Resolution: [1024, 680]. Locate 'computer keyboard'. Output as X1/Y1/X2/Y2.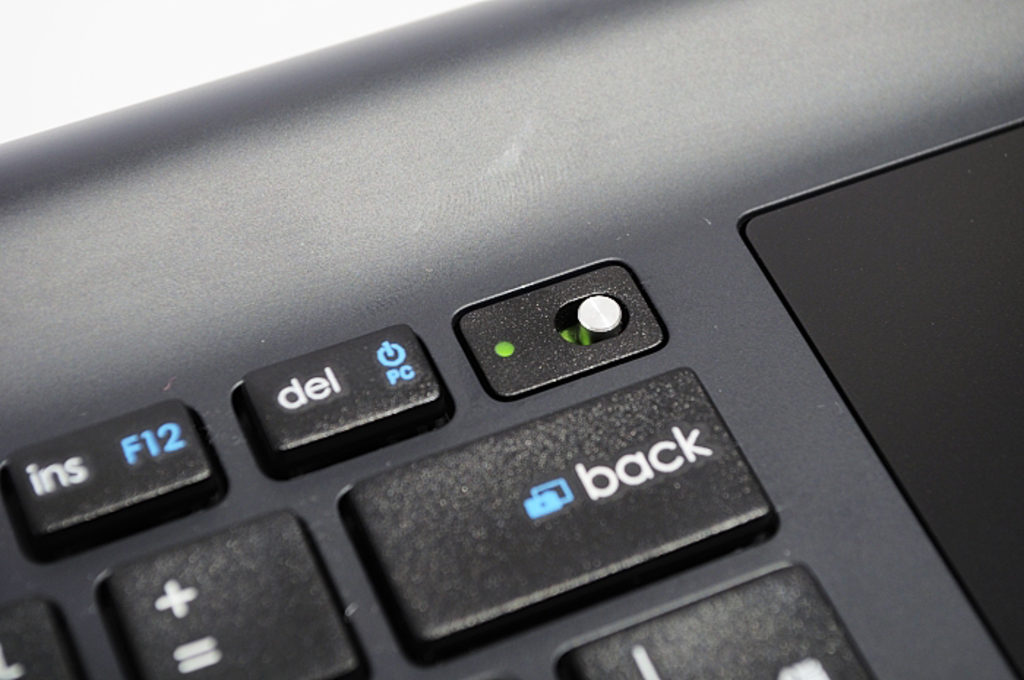
0/114/1023/679.
